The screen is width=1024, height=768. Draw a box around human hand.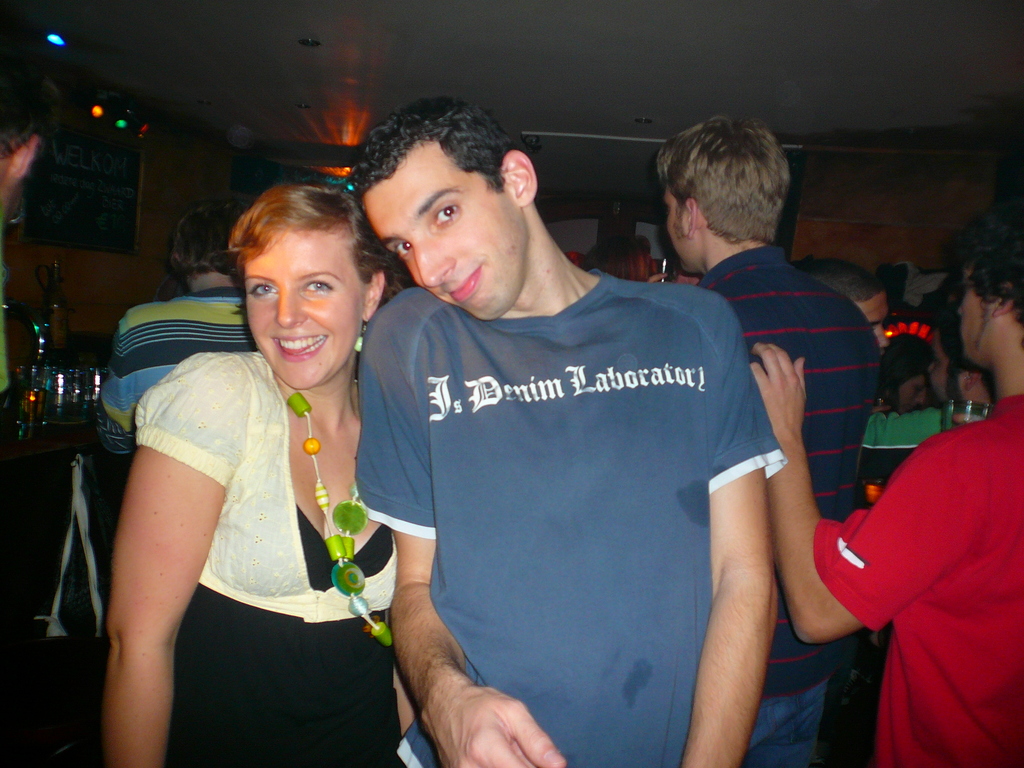
select_region(646, 270, 670, 285).
